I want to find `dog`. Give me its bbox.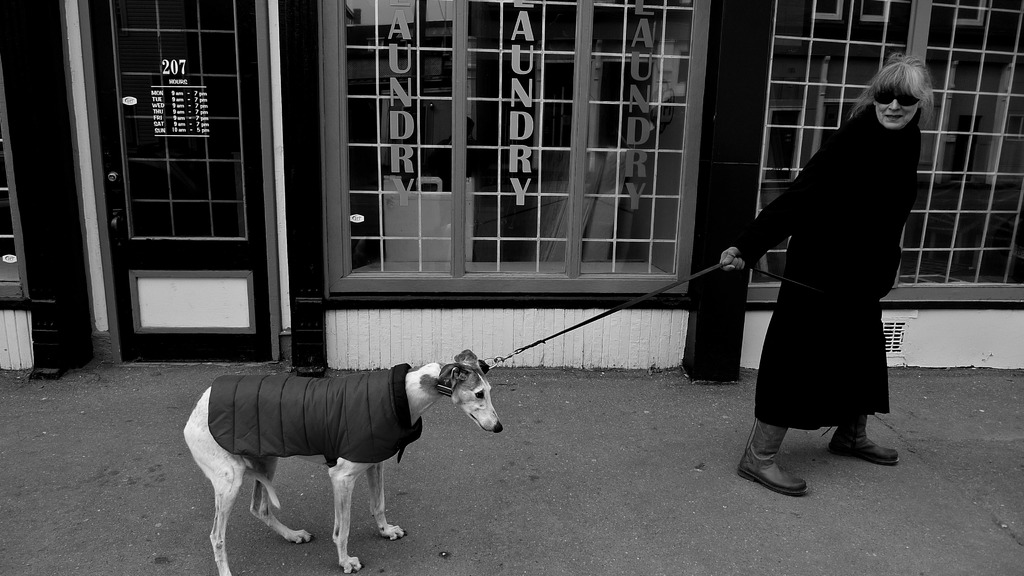
(x1=184, y1=349, x2=505, y2=575).
